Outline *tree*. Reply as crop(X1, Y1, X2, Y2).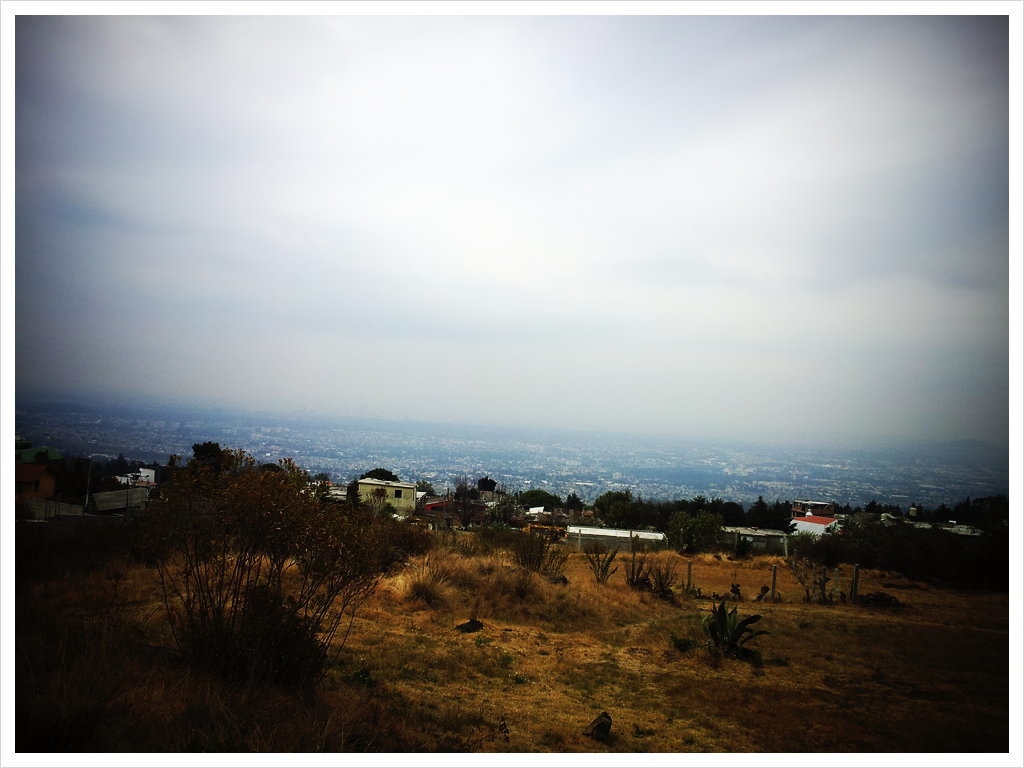
crop(523, 493, 562, 513).
